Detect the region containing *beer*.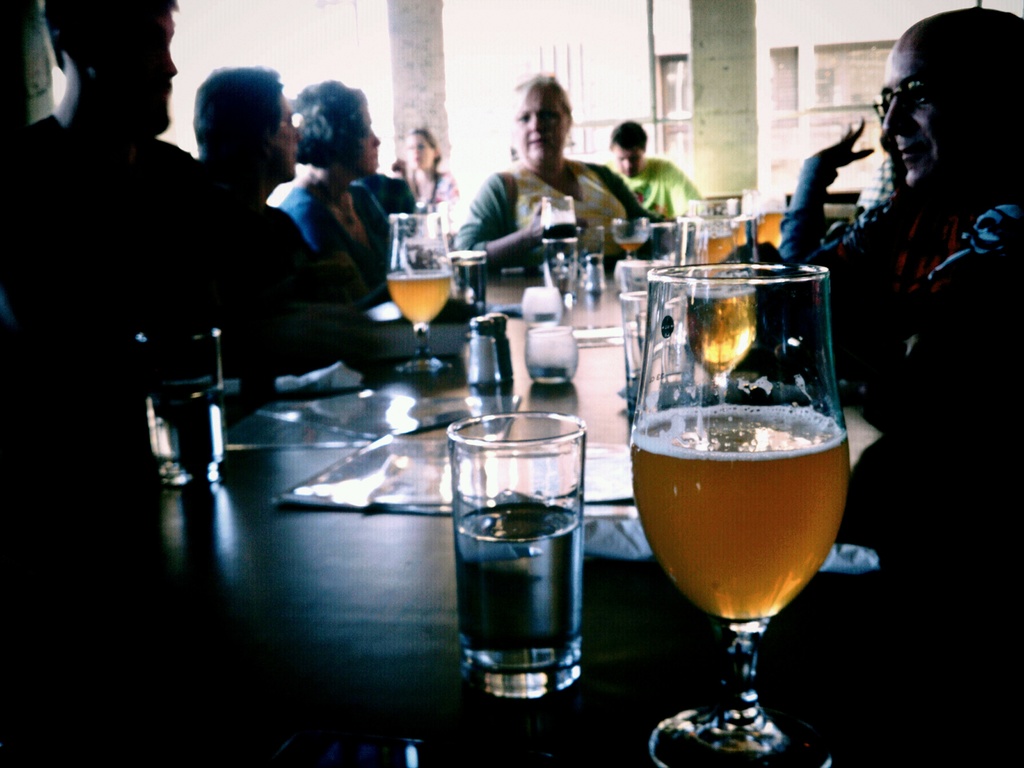
Rect(687, 234, 737, 285).
